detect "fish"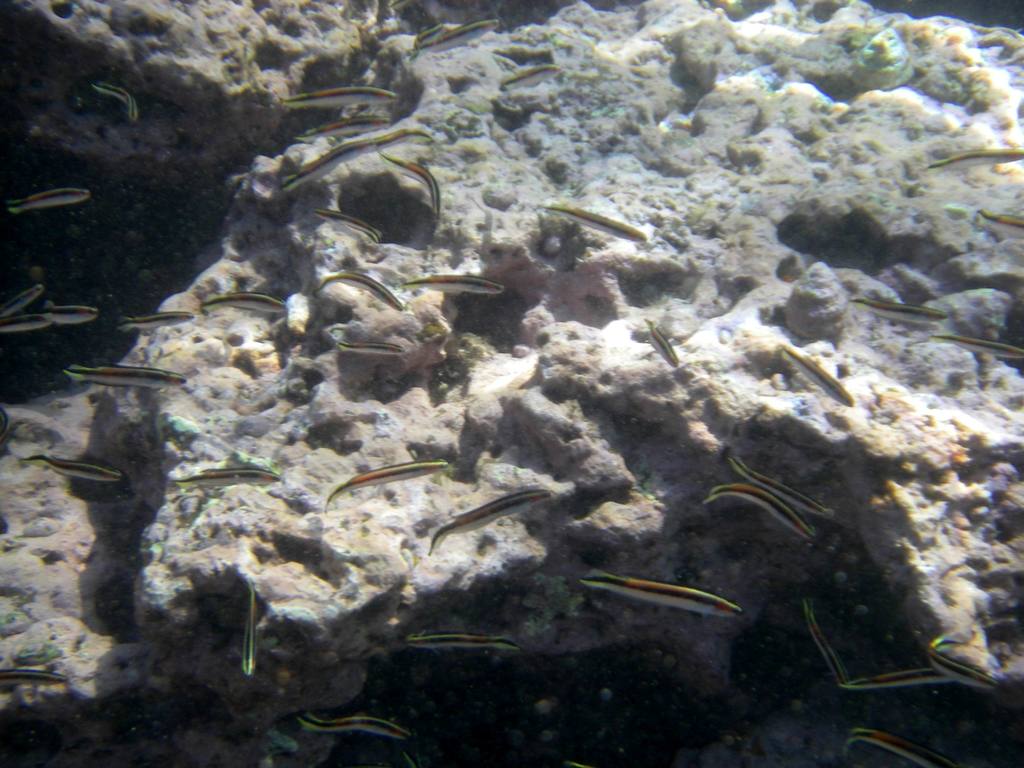
<bbox>175, 468, 278, 485</bbox>
